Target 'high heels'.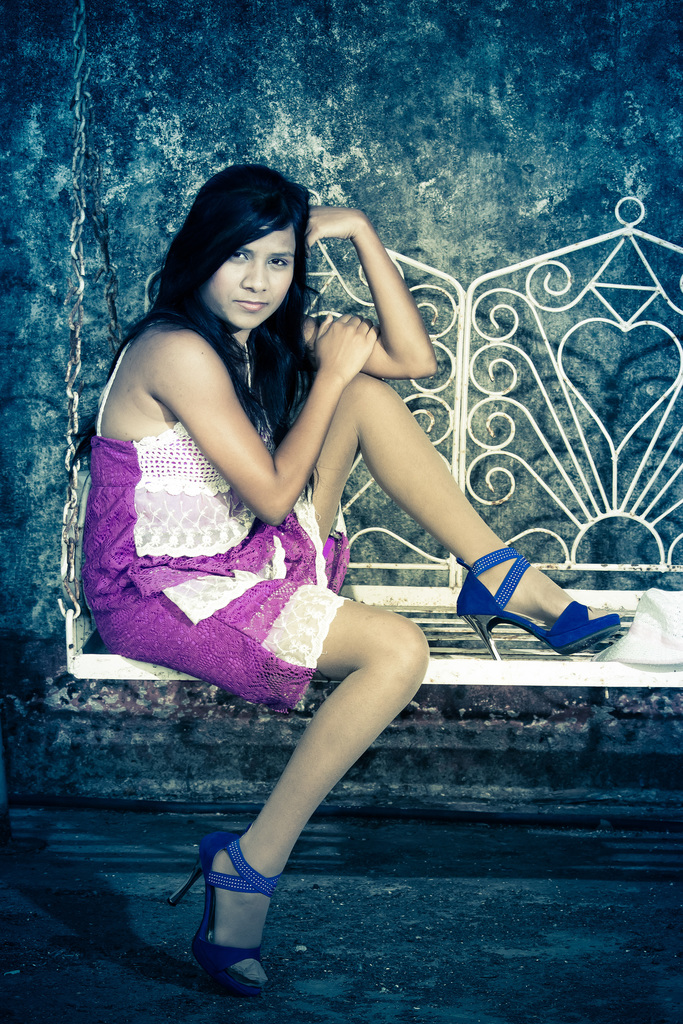
Target region: locate(158, 838, 264, 995).
